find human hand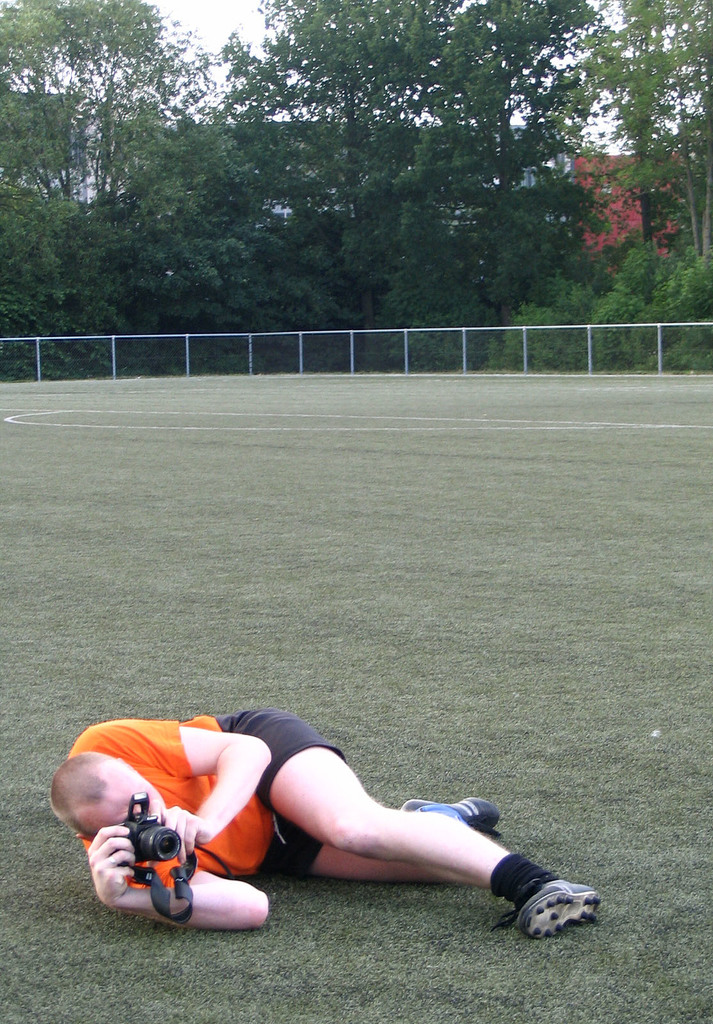
86, 826, 132, 902
